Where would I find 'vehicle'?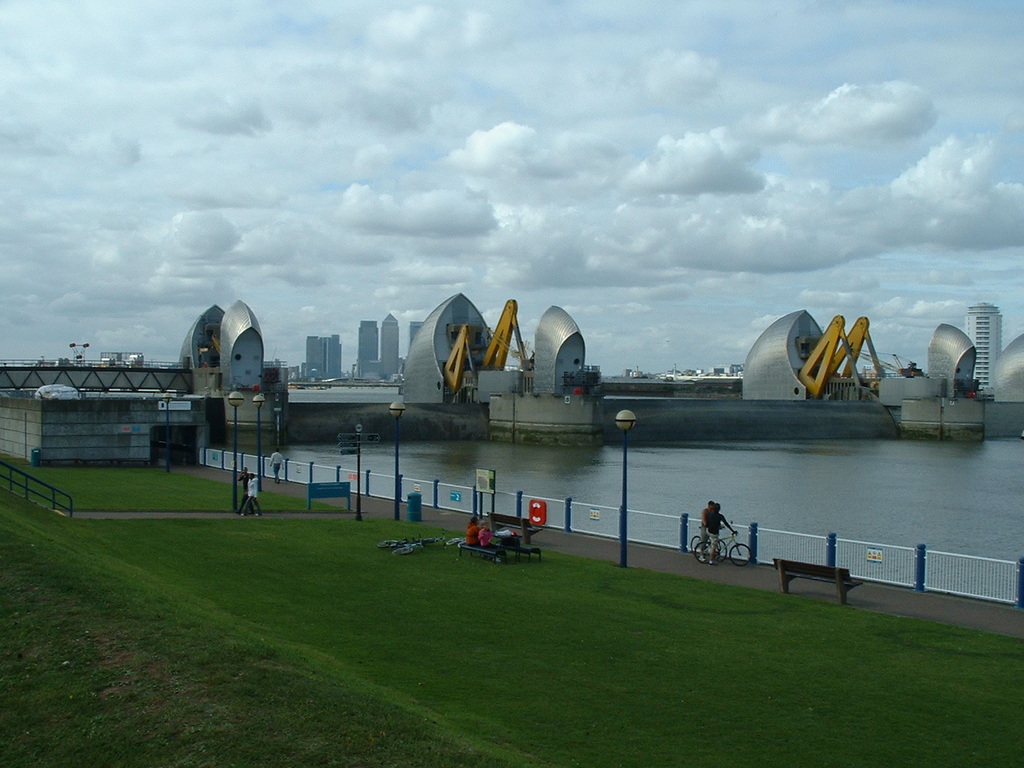
At <box>445,534,467,547</box>.
